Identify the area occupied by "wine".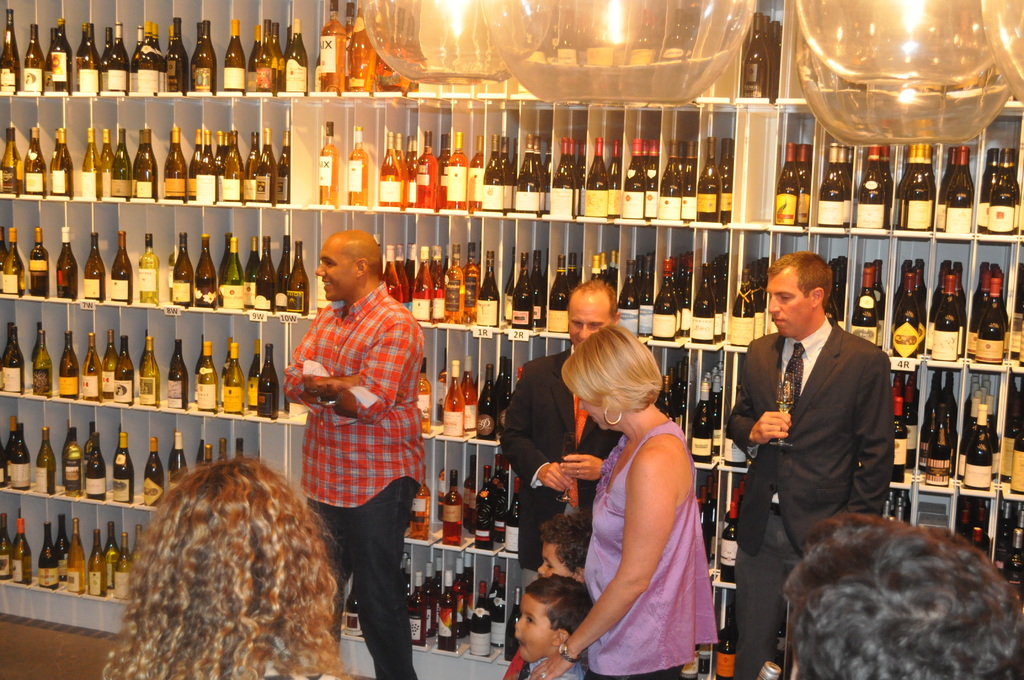
Area: (x1=568, y1=252, x2=577, y2=286).
